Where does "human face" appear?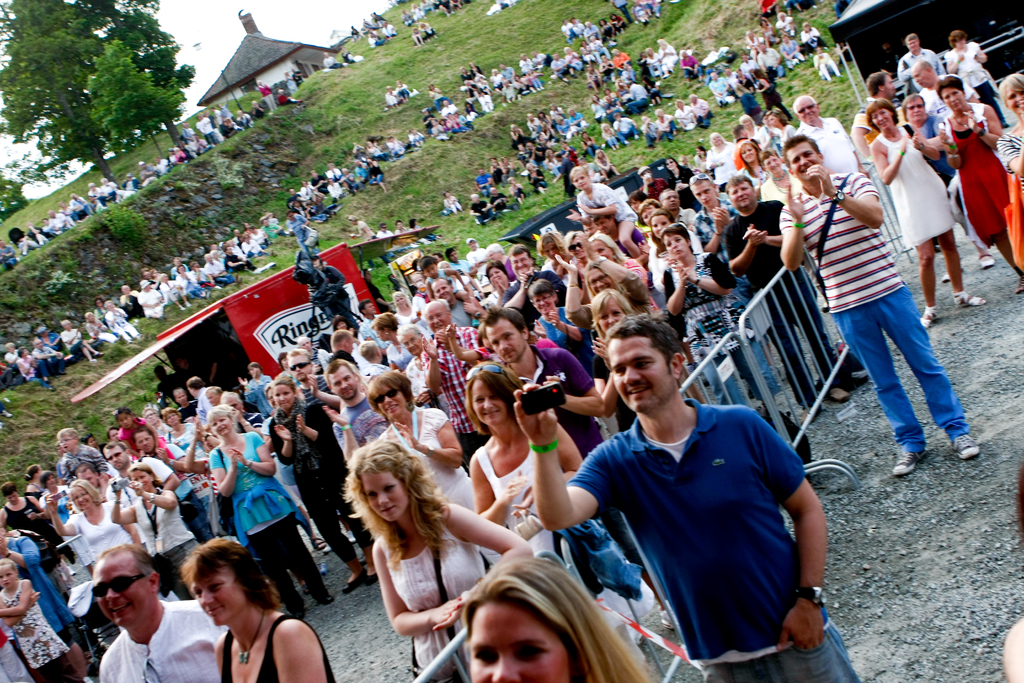
Appears at detection(665, 235, 689, 260).
